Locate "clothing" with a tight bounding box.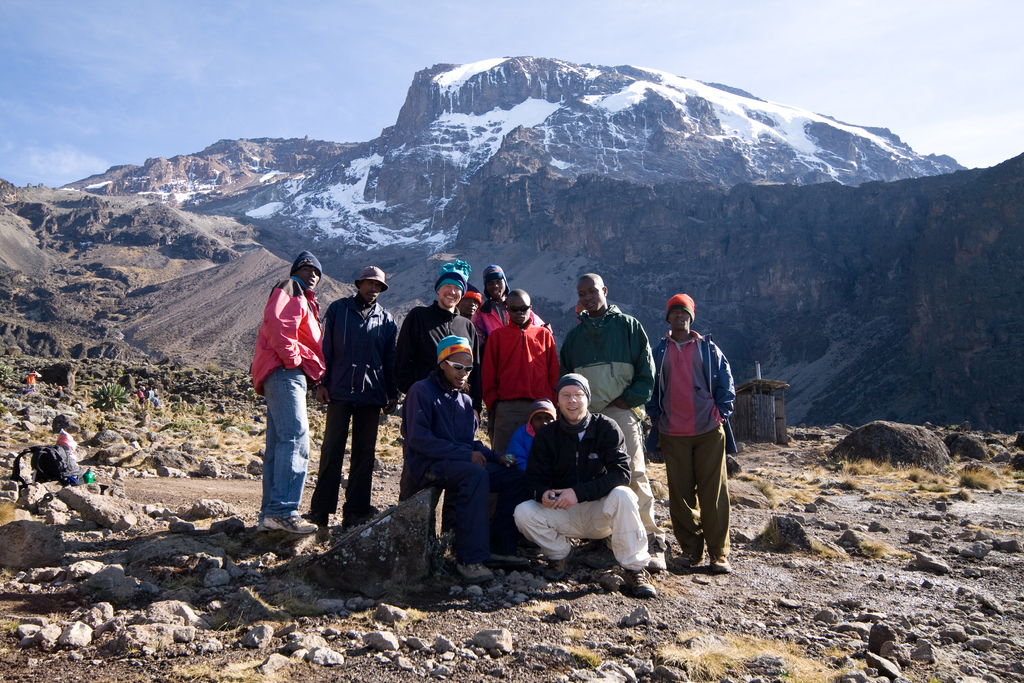
box=[483, 305, 554, 463].
